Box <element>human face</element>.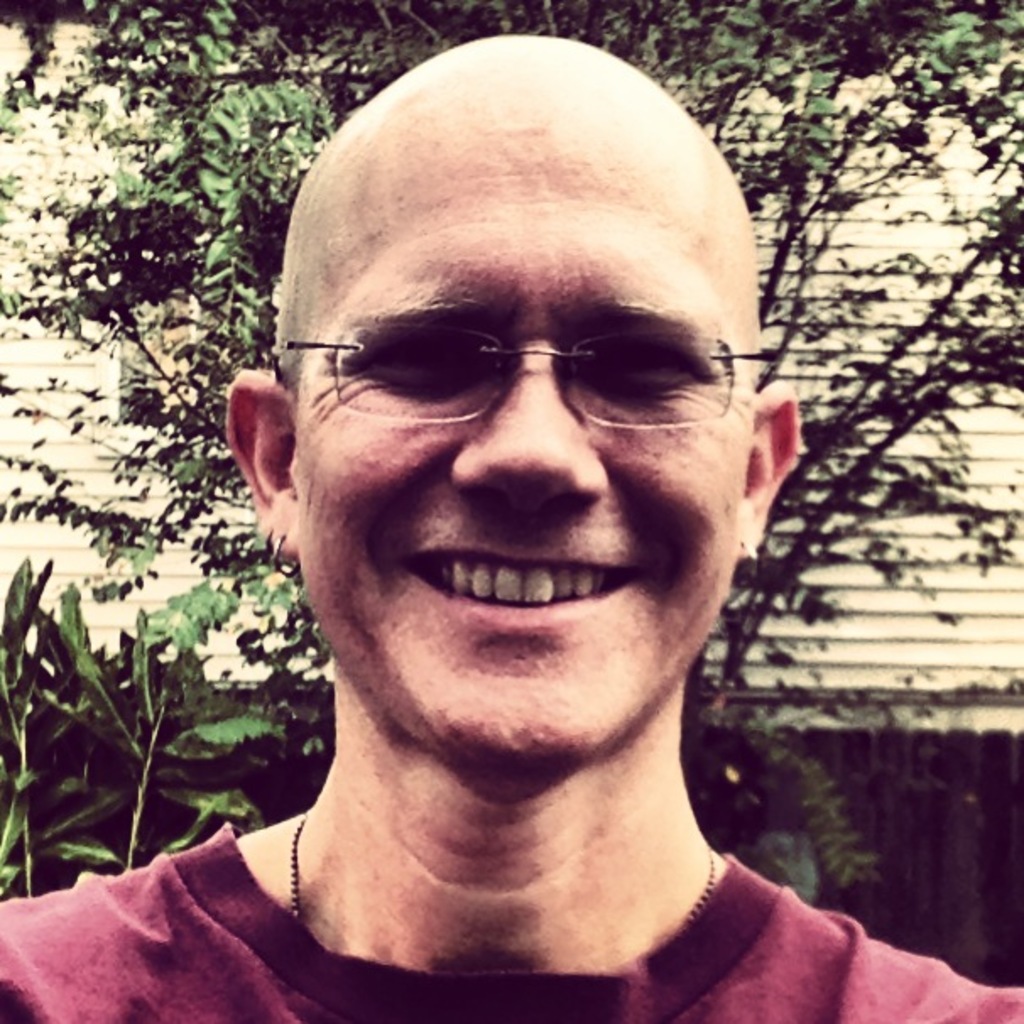
box=[286, 78, 755, 777].
